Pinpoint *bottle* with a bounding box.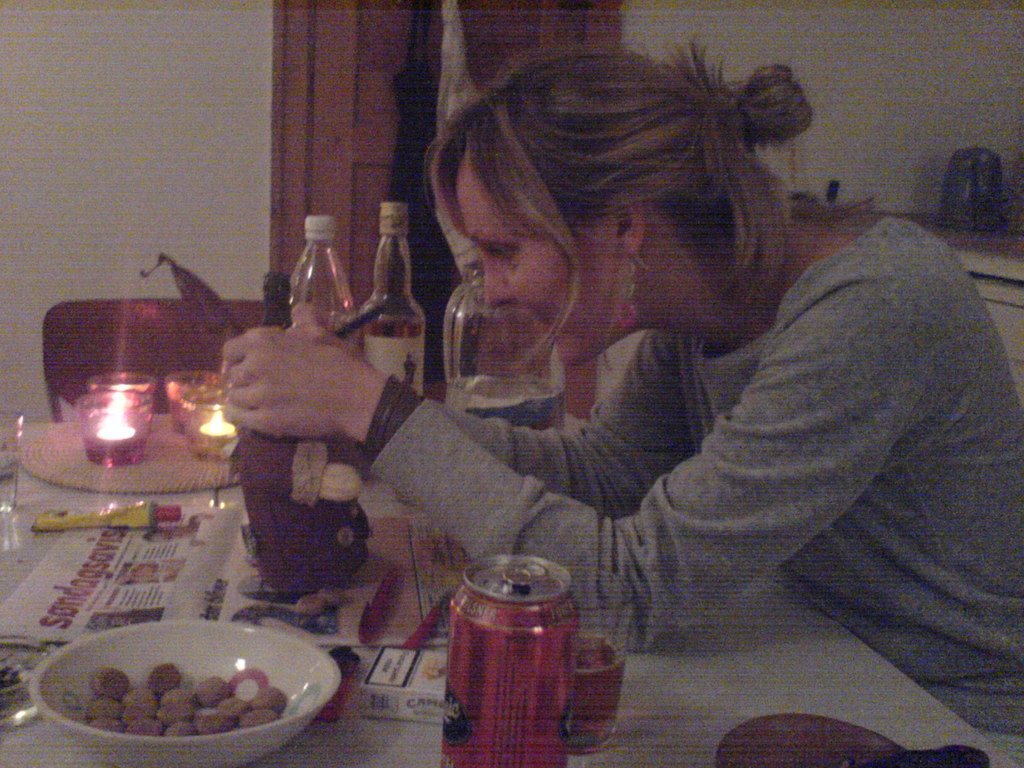
bbox(290, 211, 363, 326).
